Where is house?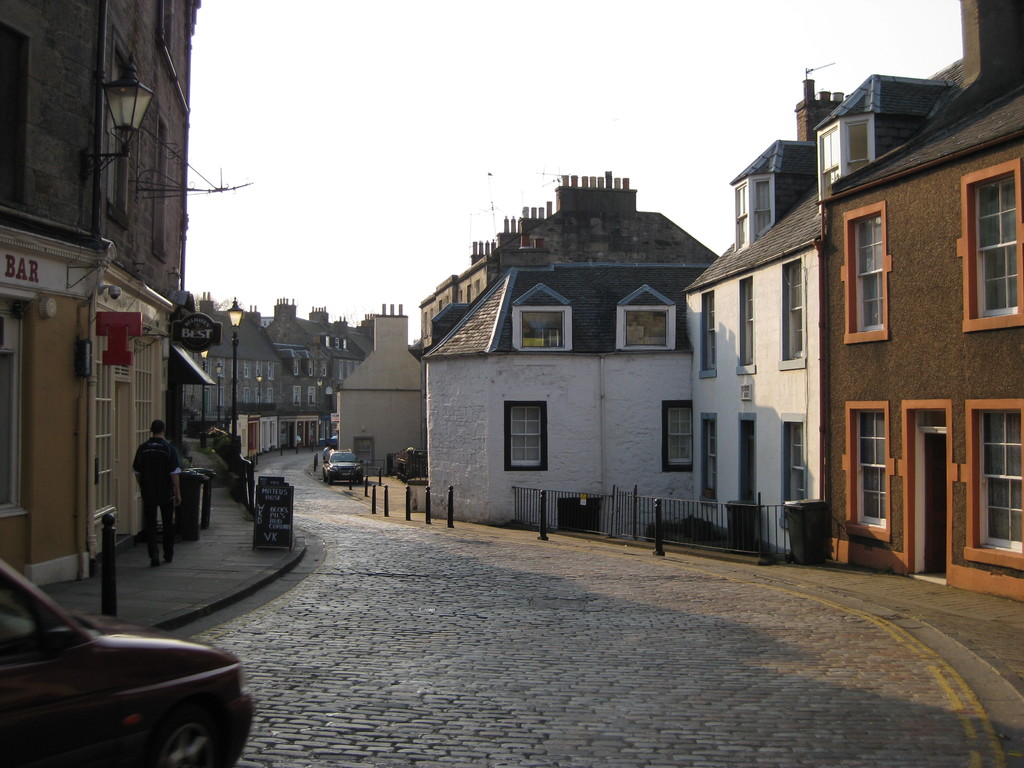
{"left": 412, "top": 174, "right": 723, "bottom": 528}.
